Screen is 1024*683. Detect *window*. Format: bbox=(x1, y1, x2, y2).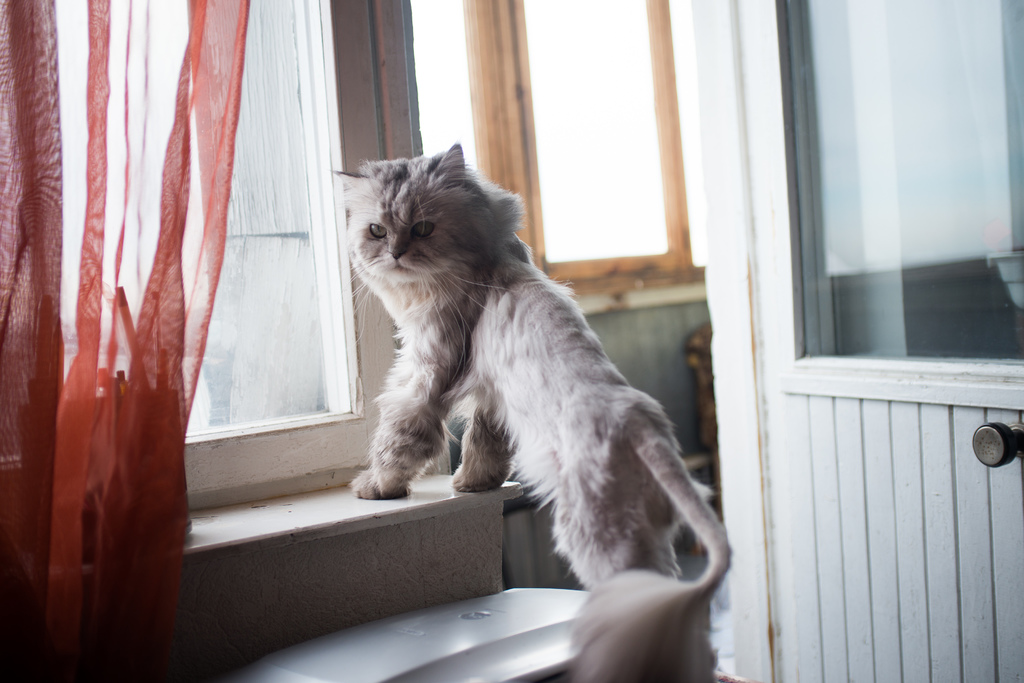
bbox=(0, 0, 418, 507).
